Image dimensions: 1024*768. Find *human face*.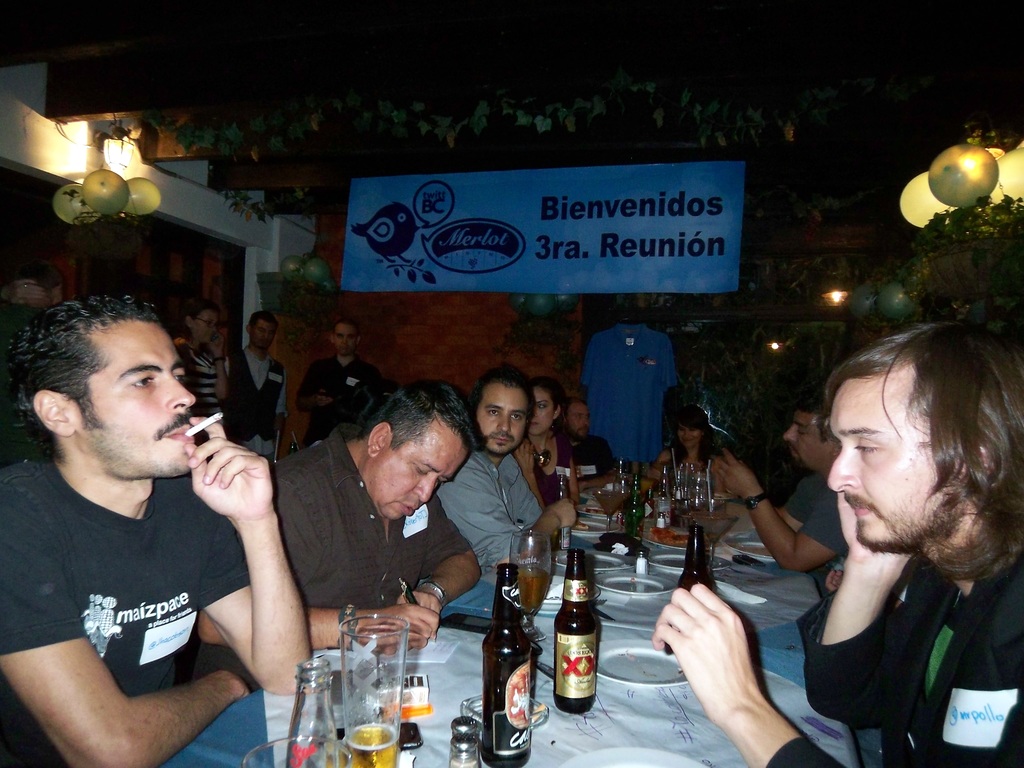
bbox=(785, 415, 831, 467).
